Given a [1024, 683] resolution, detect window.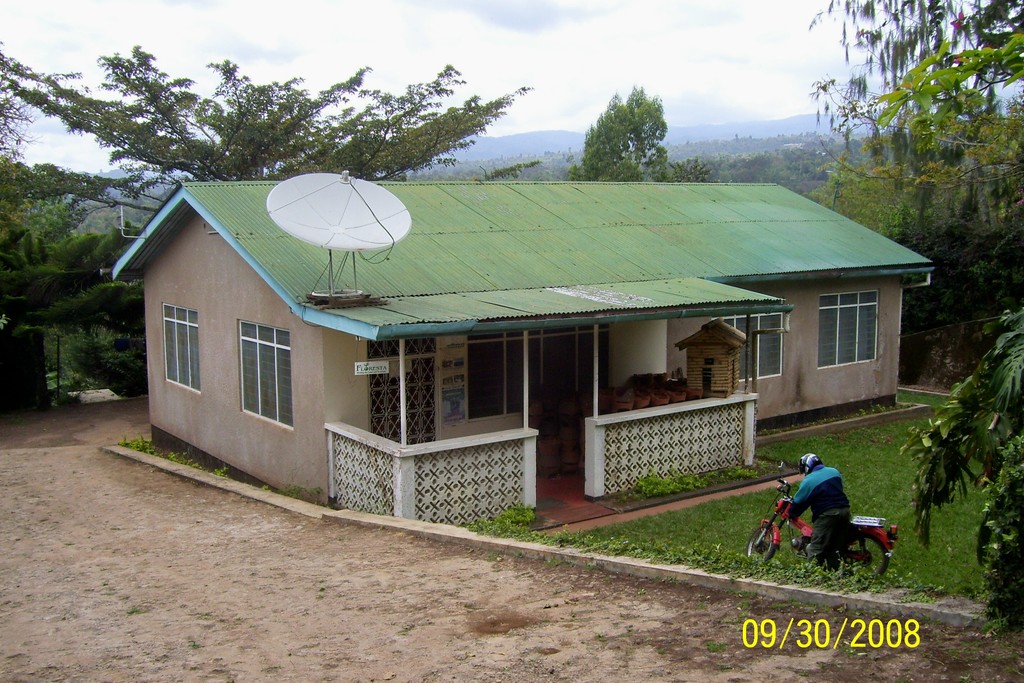
bbox=[714, 308, 784, 384].
